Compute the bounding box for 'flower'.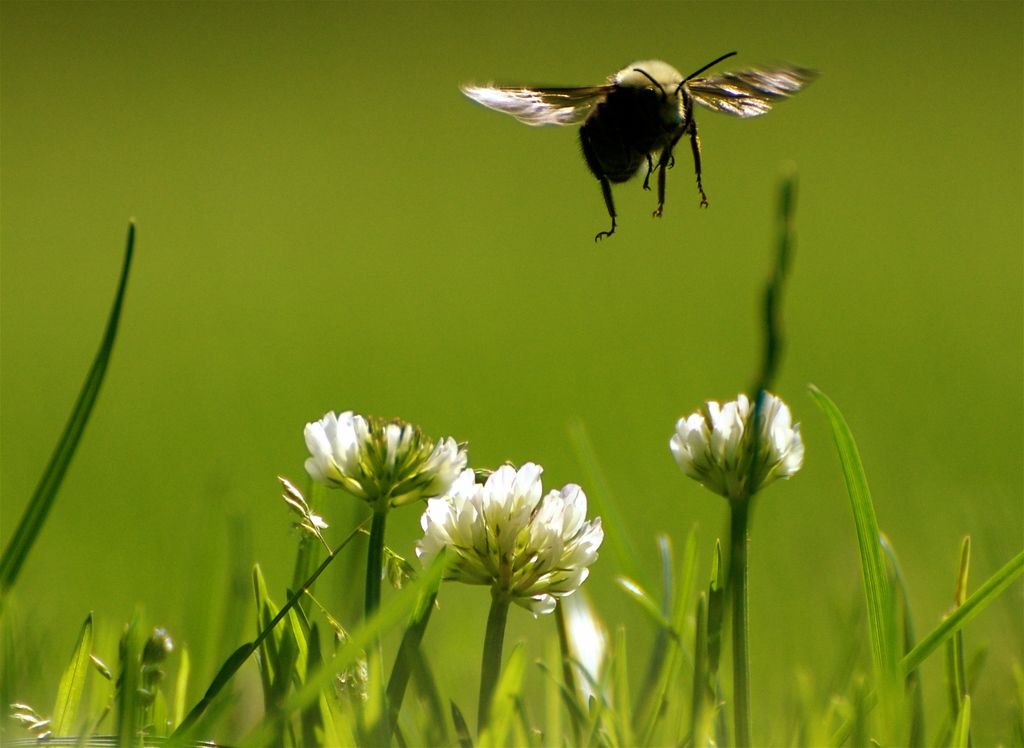
[x1=303, y1=405, x2=467, y2=512].
